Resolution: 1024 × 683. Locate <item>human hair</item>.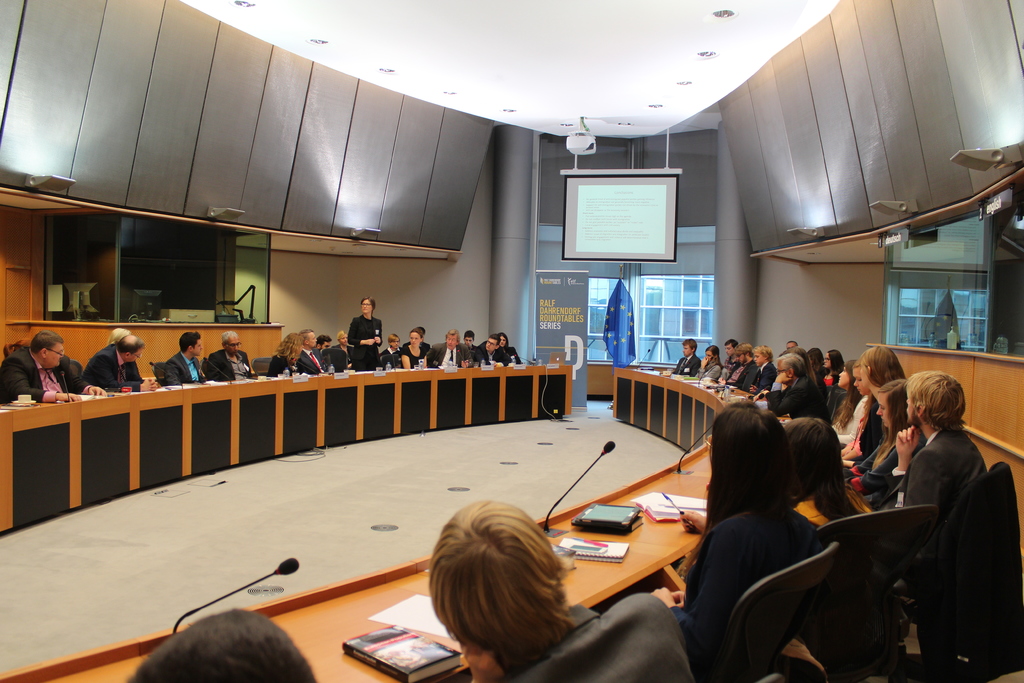
(31, 331, 65, 358).
